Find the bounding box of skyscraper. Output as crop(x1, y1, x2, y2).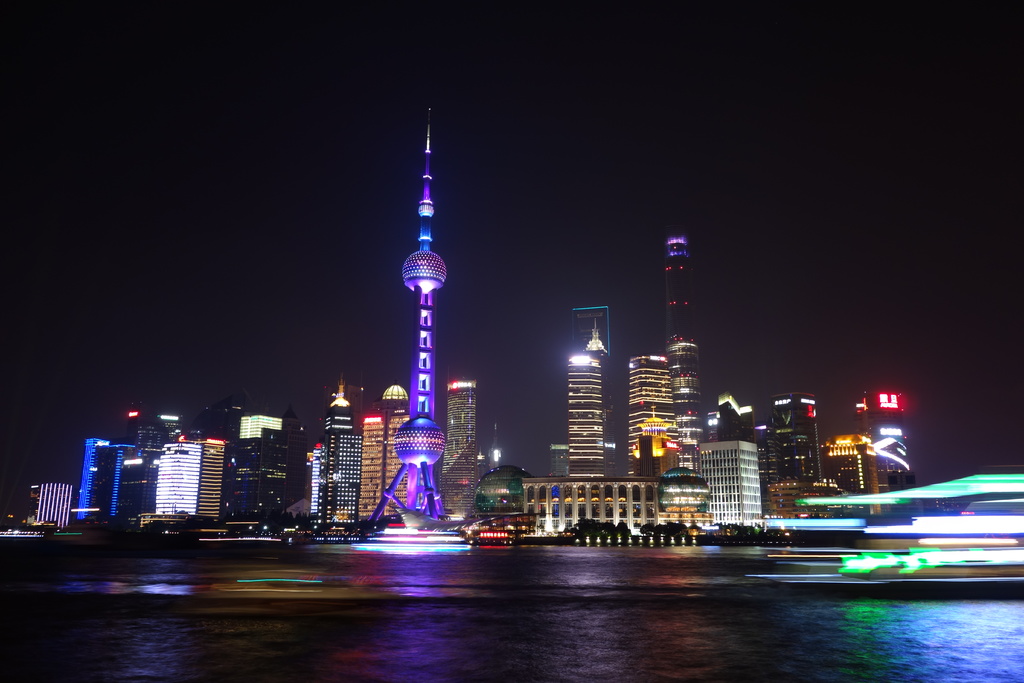
crop(669, 188, 701, 455).
